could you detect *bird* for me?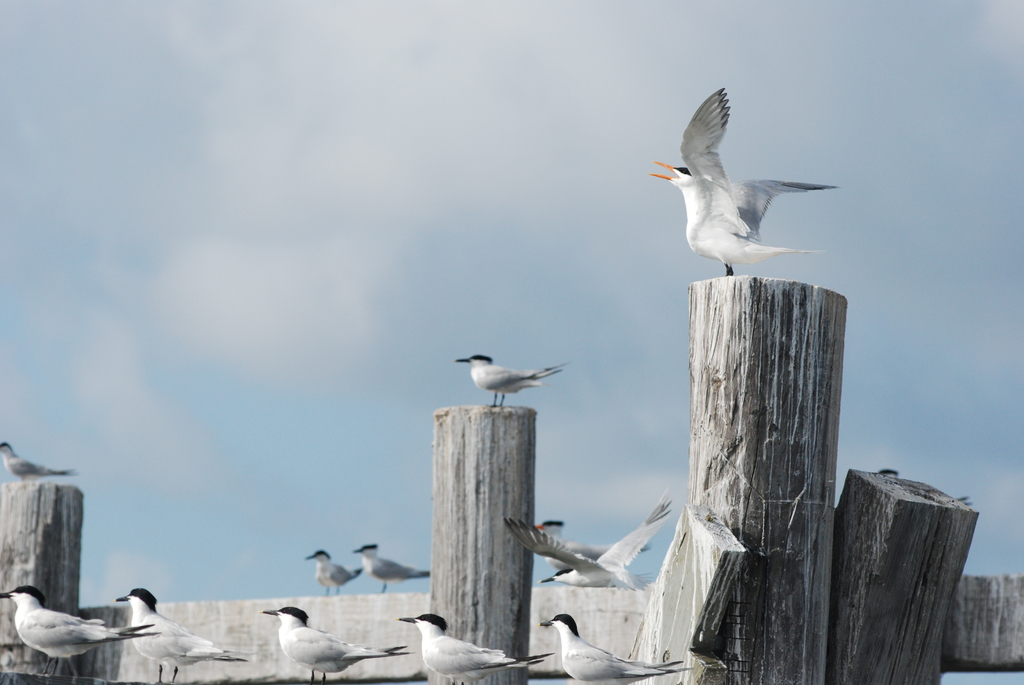
Detection result: (x1=0, y1=439, x2=83, y2=494).
